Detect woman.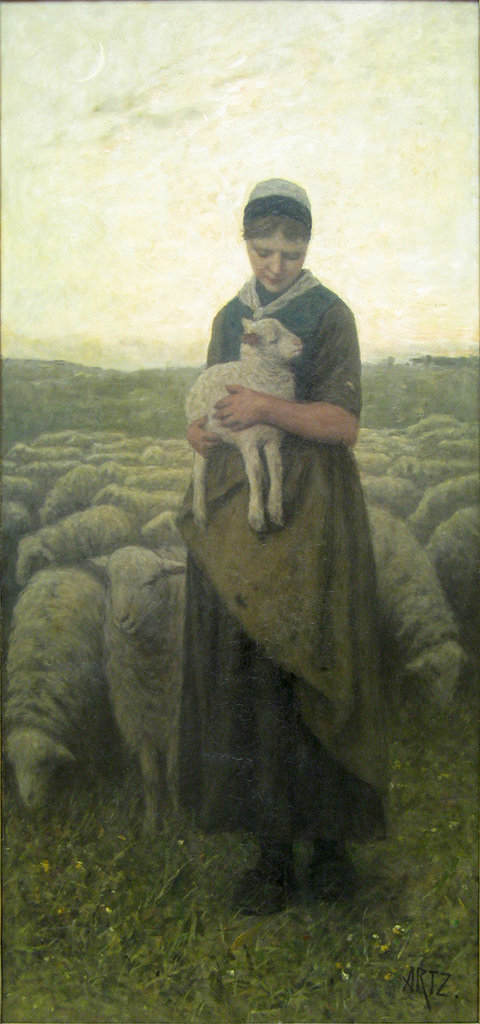
Detected at [left=150, top=174, right=428, bottom=887].
